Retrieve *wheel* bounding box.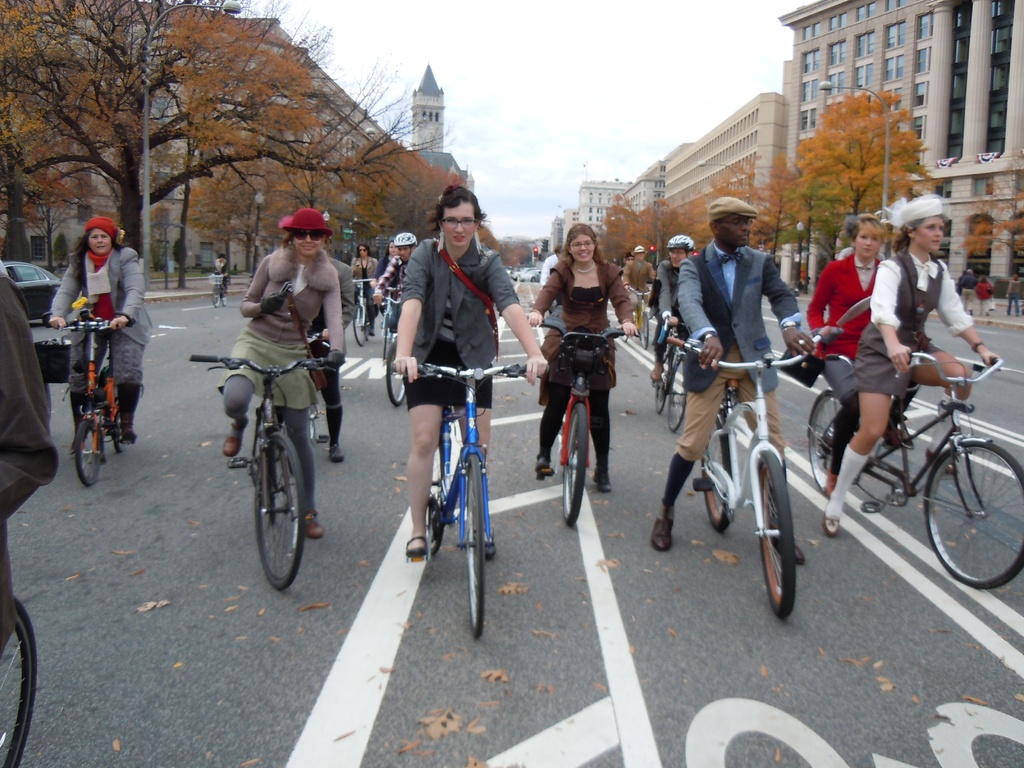
Bounding box: 0:602:38:767.
